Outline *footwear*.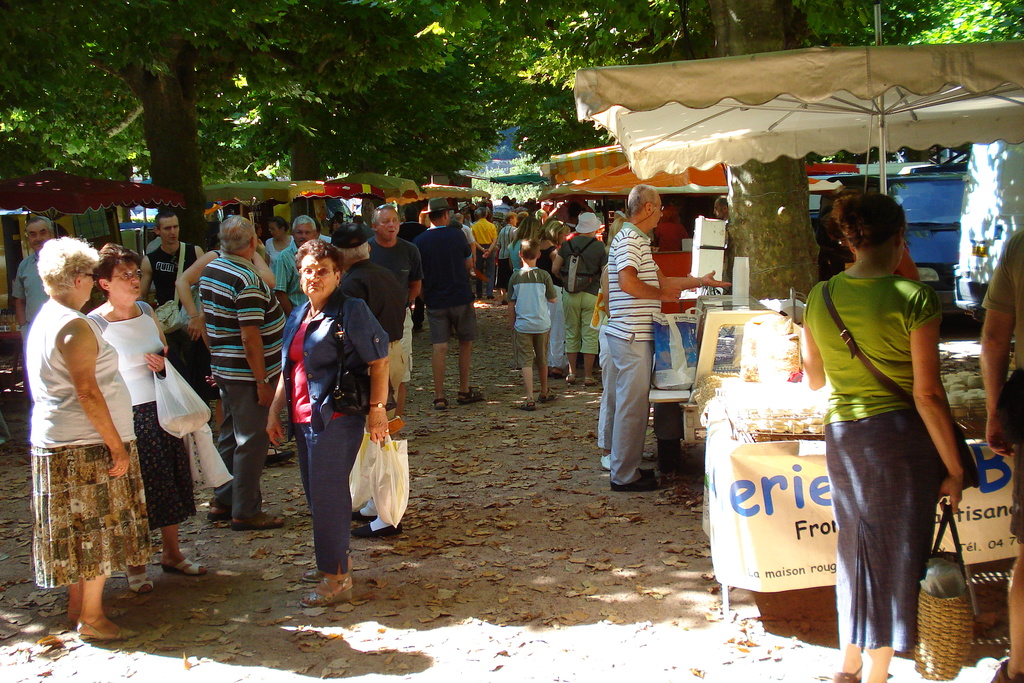
Outline: pyautogui.locateOnScreen(431, 397, 450, 411).
